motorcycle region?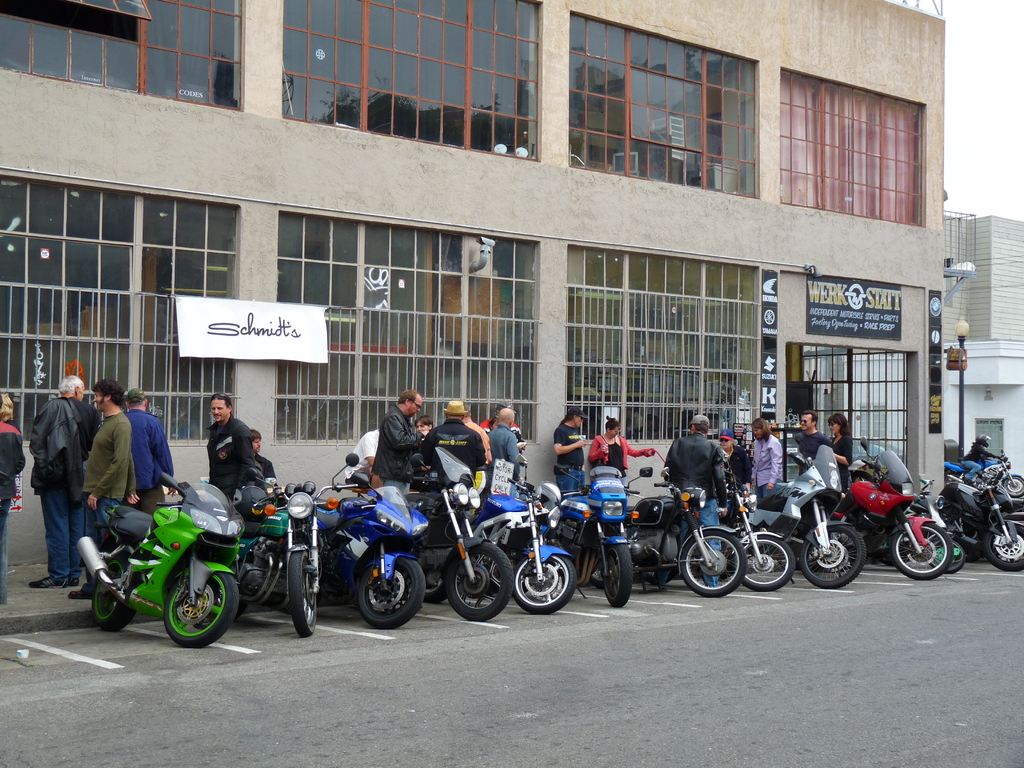
region(627, 467, 749, 597)
